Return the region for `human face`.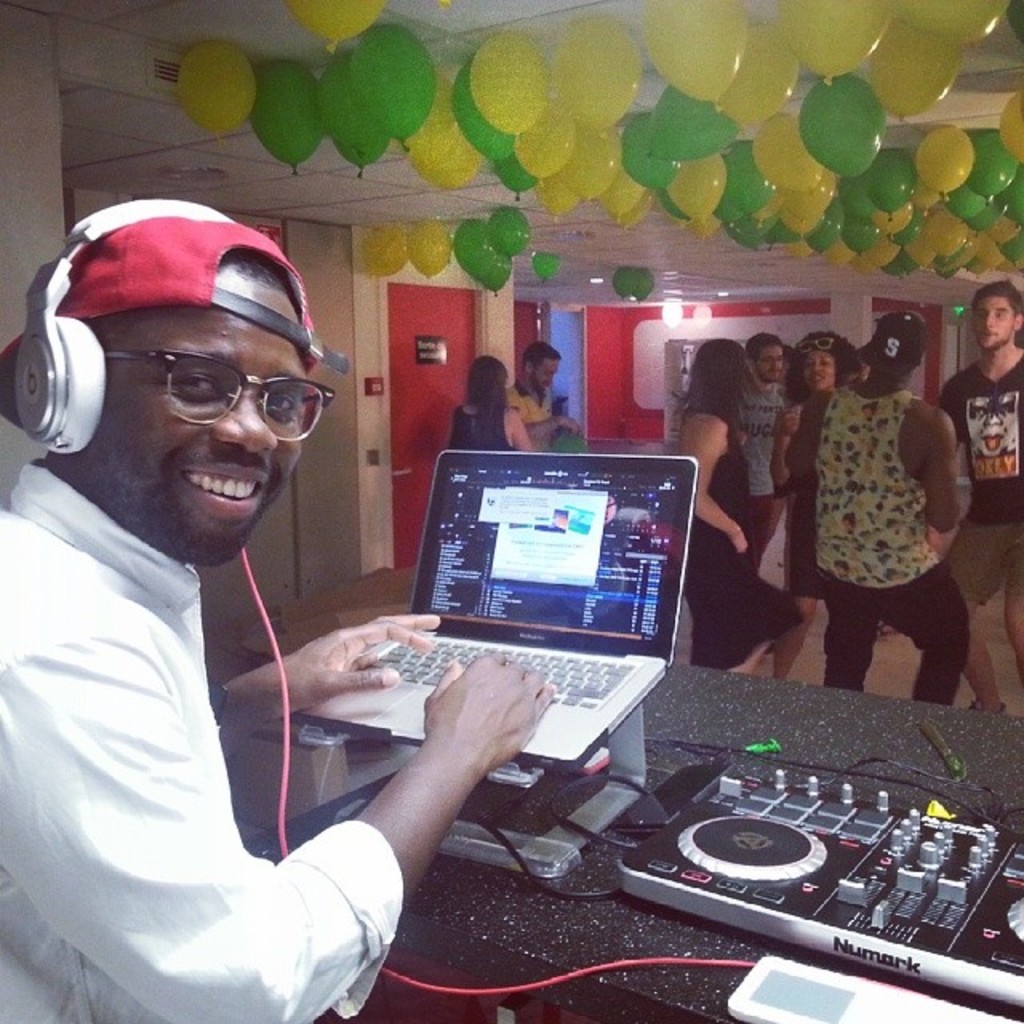
(x1=98, y1=272, x2=307, y2=558).
